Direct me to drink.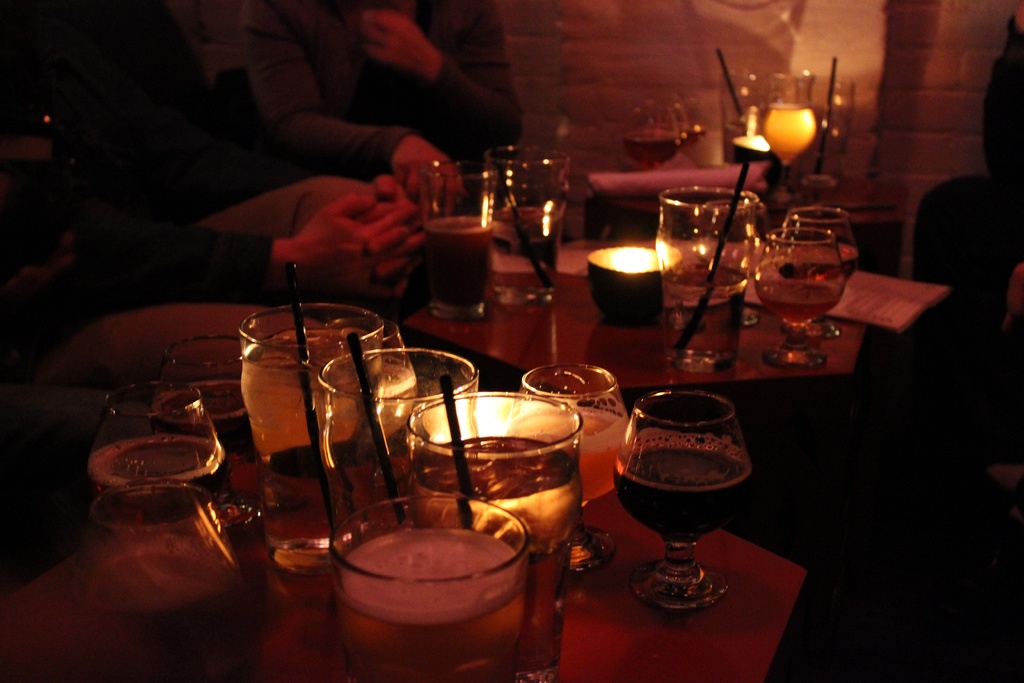
Direction: pyautogui.locateOnScreen(417, 429, 581, 565).
